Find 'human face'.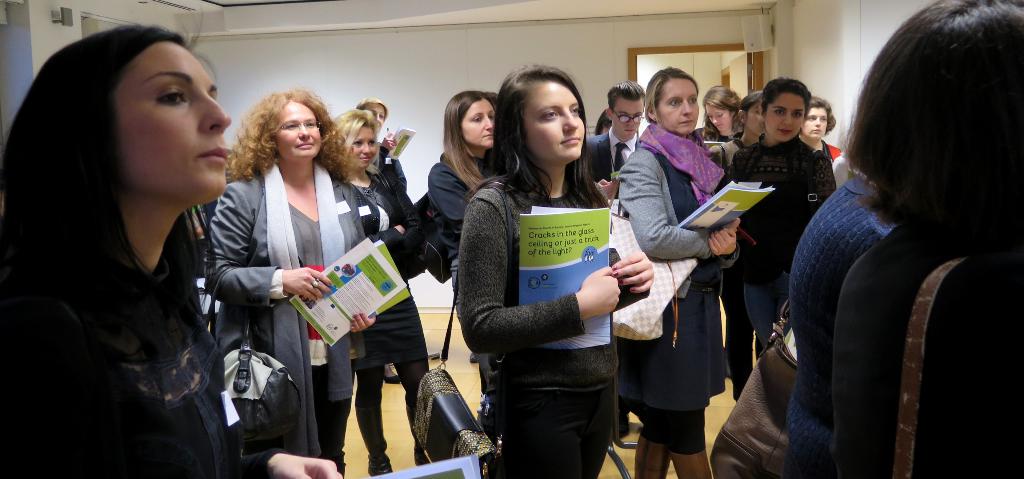
110, 37, 227, 206.
